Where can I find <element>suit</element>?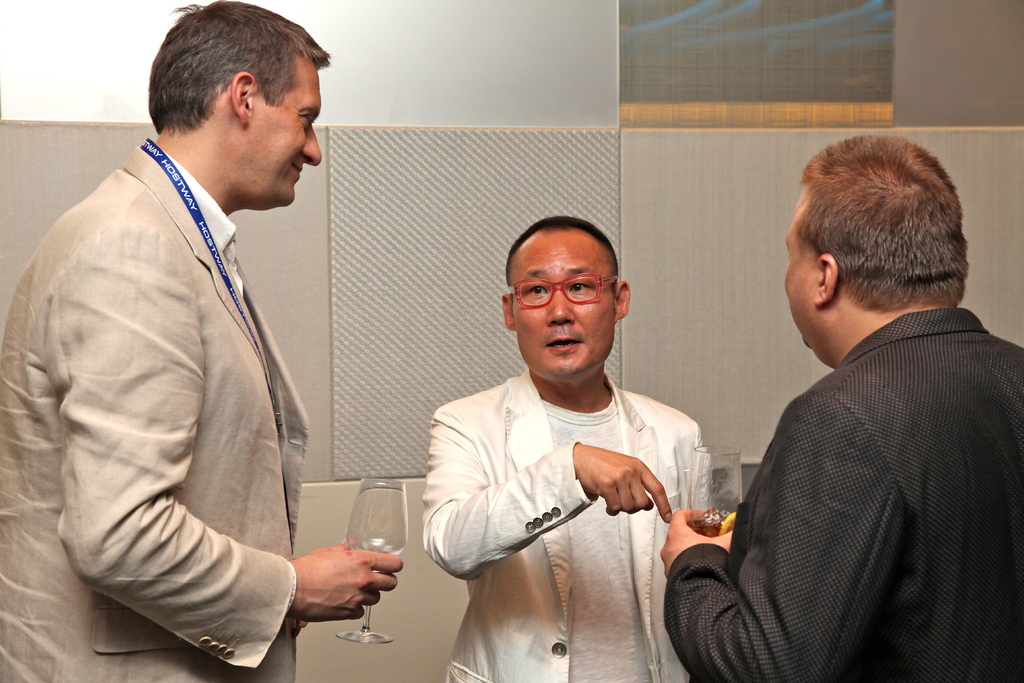
You can find it at (684,219,1012,677).
